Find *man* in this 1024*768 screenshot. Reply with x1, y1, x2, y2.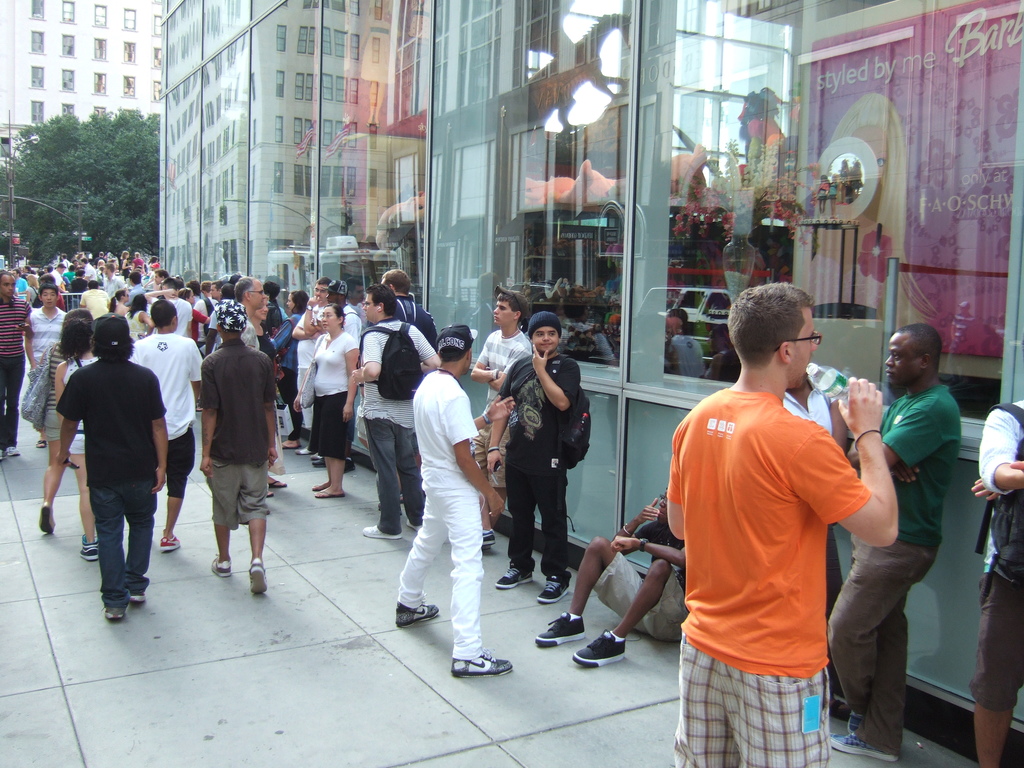
100, 261, 126, 298.
